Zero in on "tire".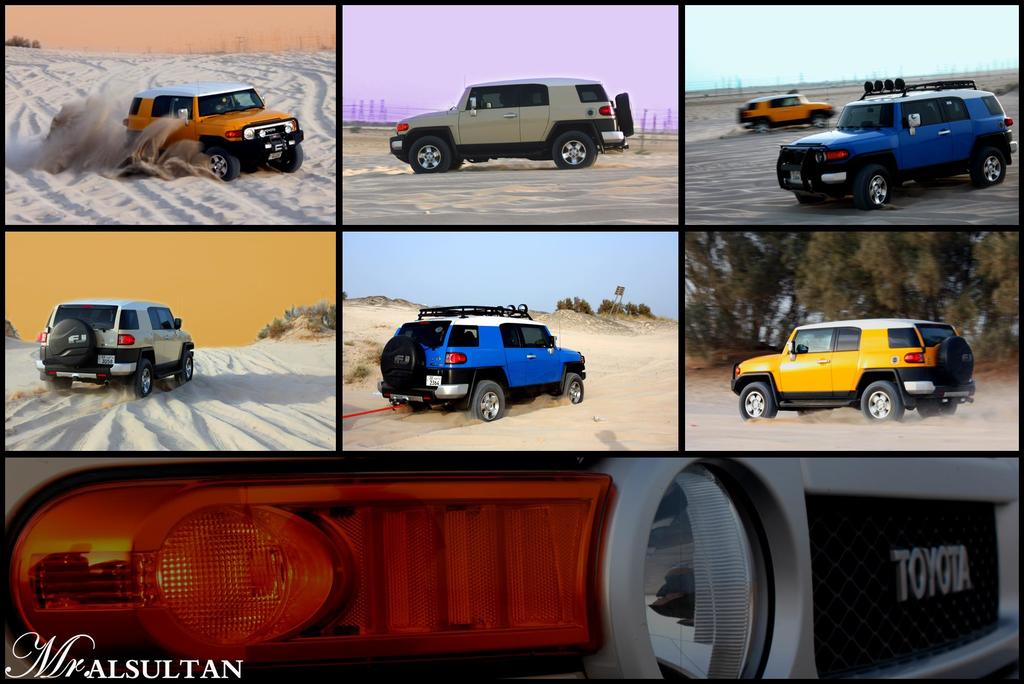
Zeroed in: (935,338,981,387).
